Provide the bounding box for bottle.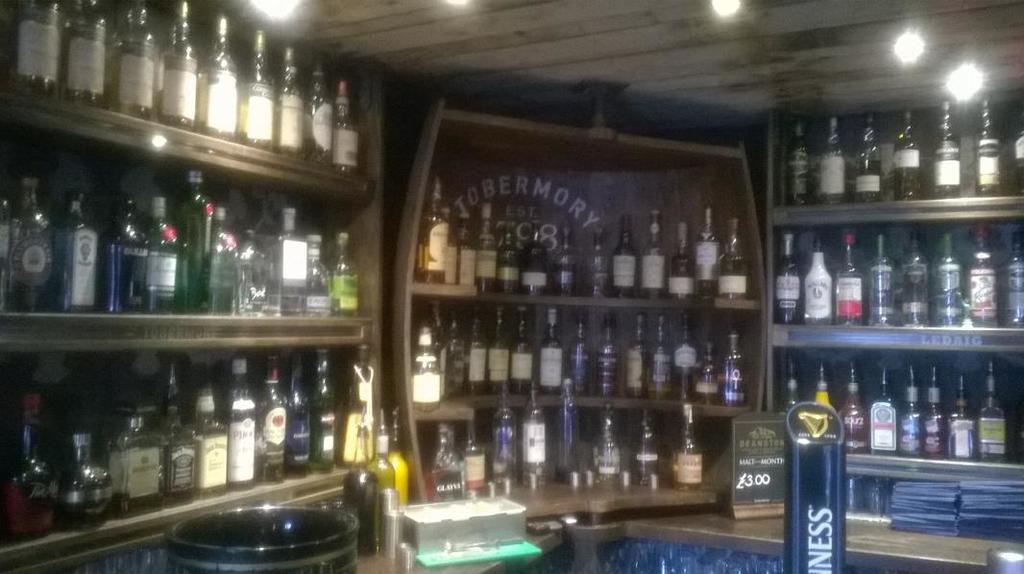
x1=695 y1=338 x2=723 y2=406.
